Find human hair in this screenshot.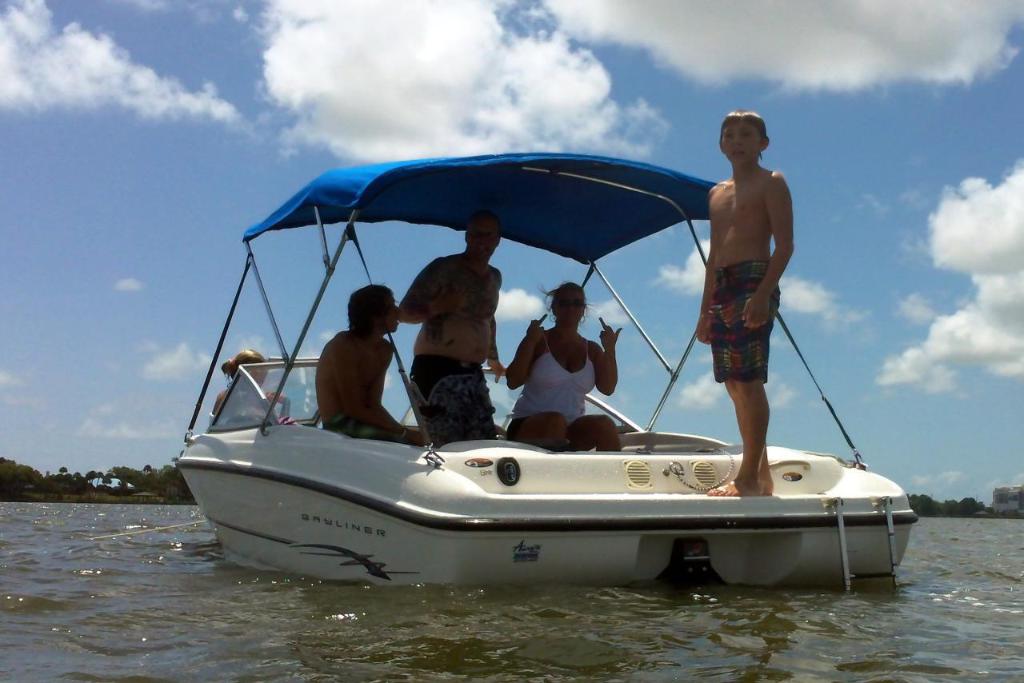
The bounding box for human hair is (346,283,394,326).
